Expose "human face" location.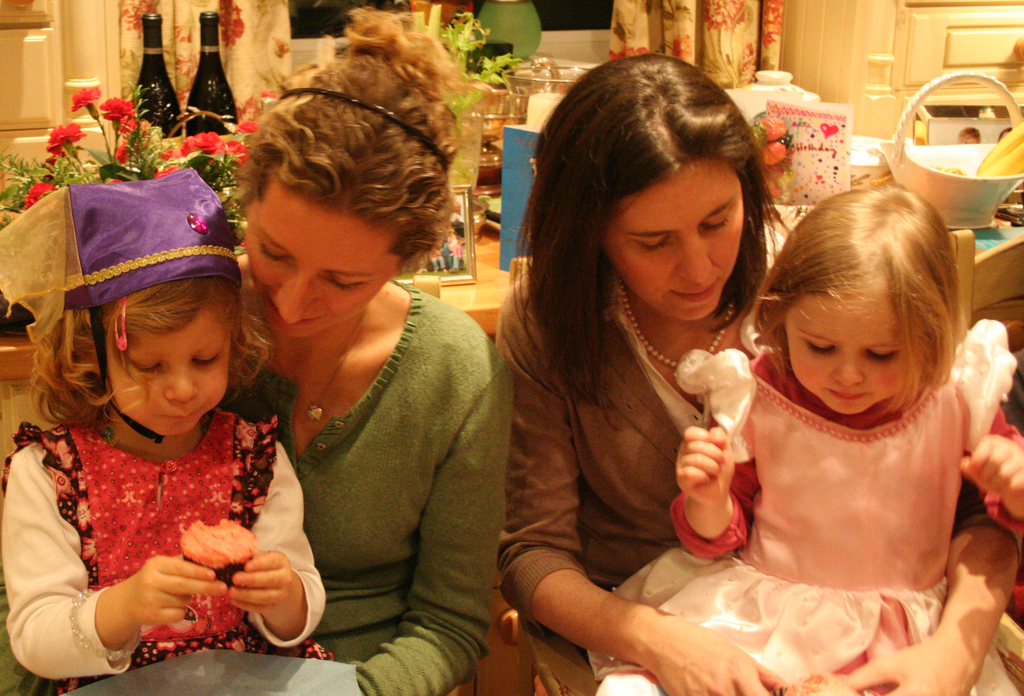
Exposed at [256, 198, 398, 334].
